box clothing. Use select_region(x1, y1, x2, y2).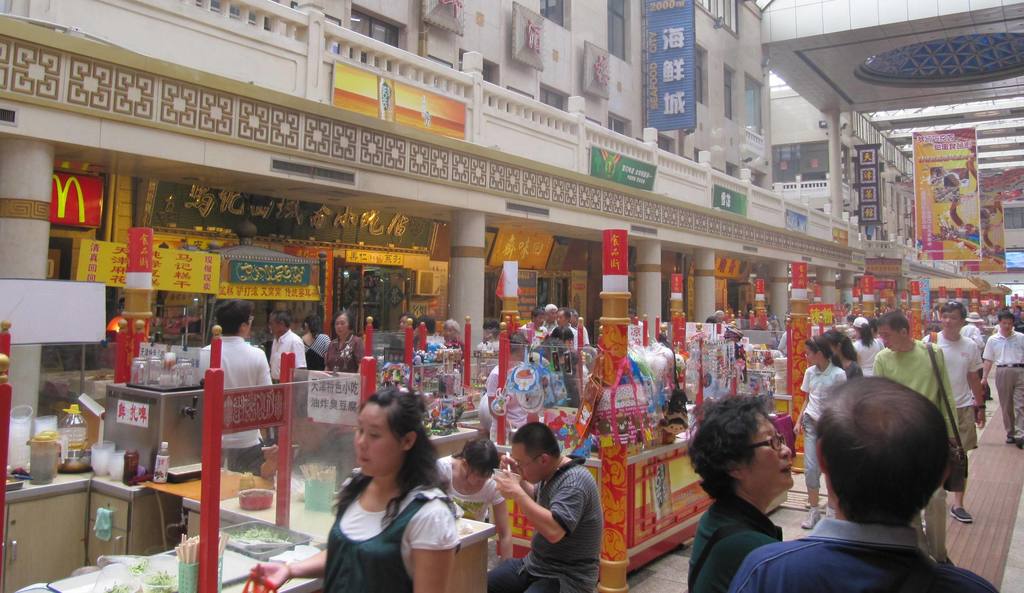
select_region(684, 494, 785, 592).
